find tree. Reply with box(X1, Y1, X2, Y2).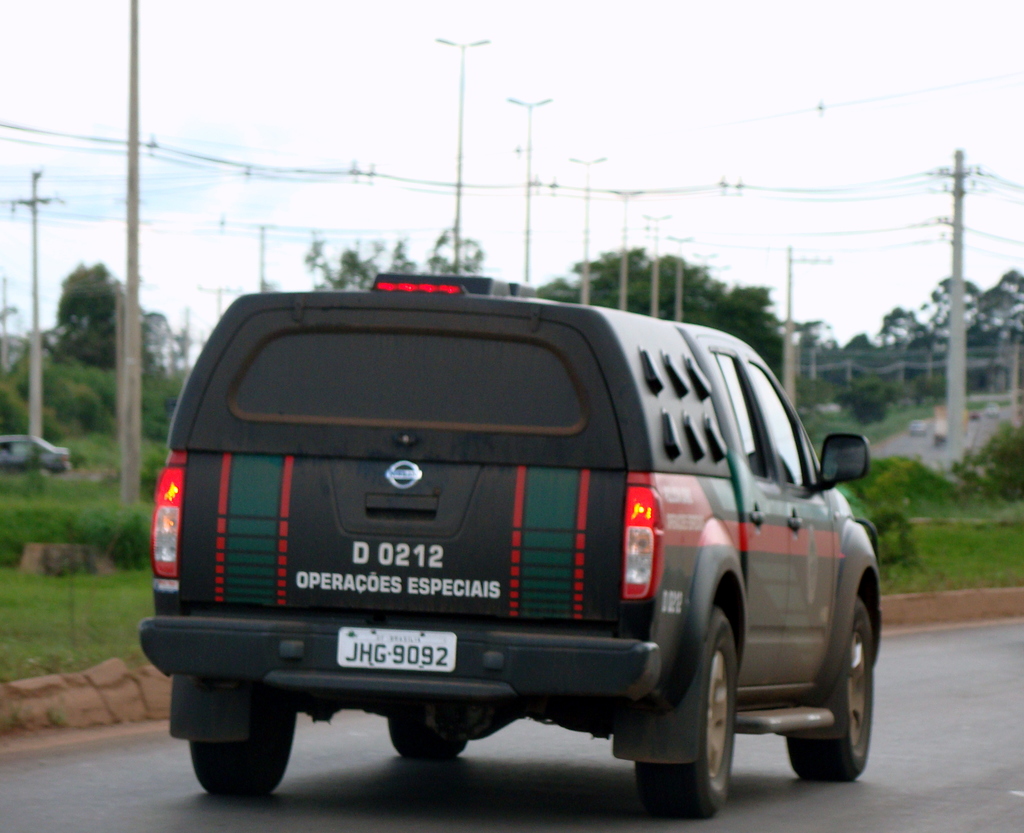
box(298, 227, 487, 292).
